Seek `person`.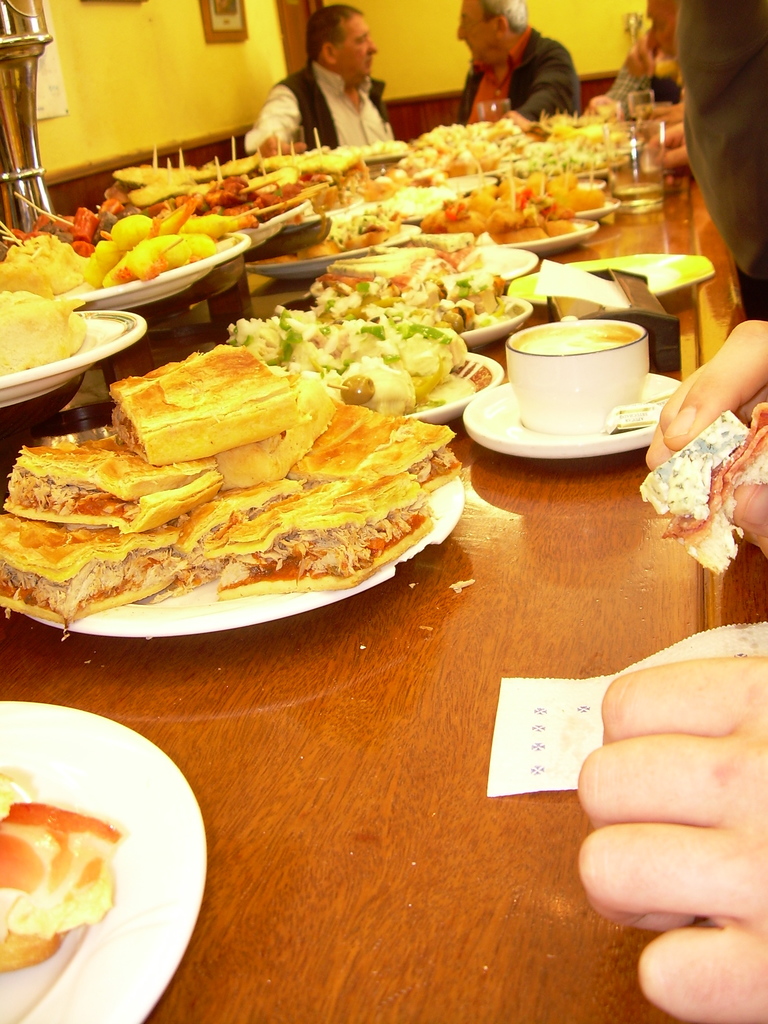
left=249, top=11, right=413, bottom=145.
